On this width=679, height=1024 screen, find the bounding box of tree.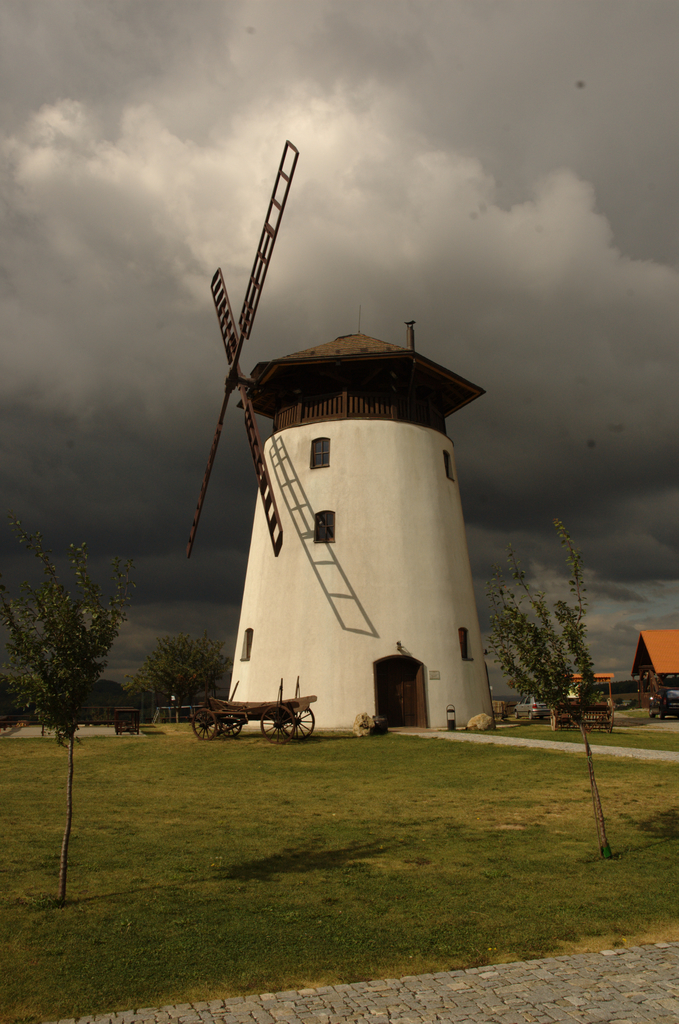
Bounding box: l=485, t=517, r=597, b=713.
